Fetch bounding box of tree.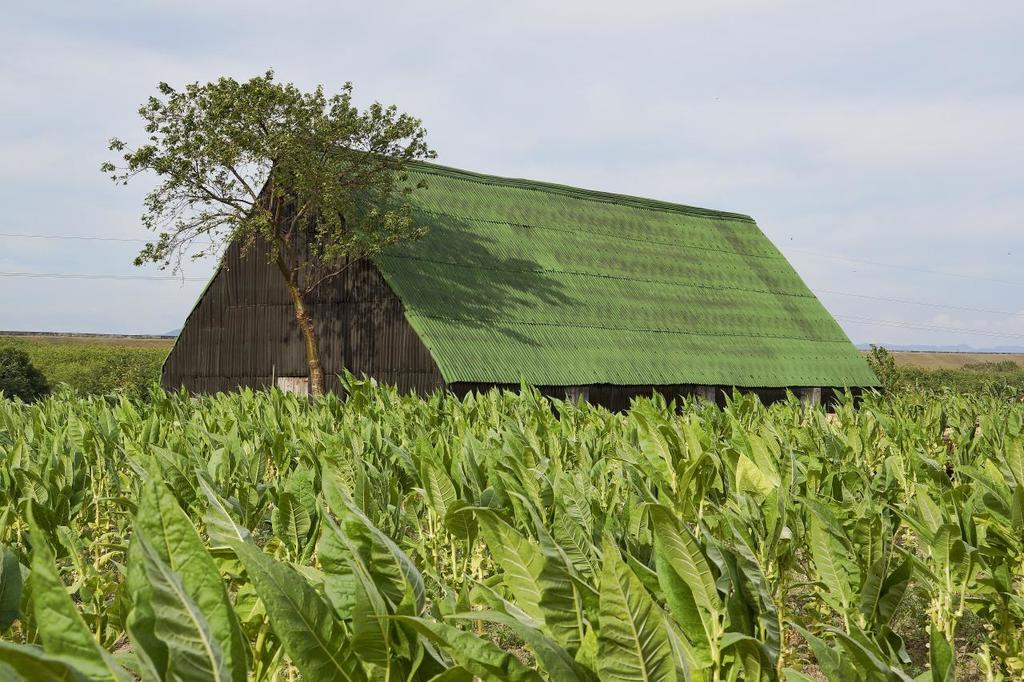
Bbox: BBox(98, 65, 439, 399).
